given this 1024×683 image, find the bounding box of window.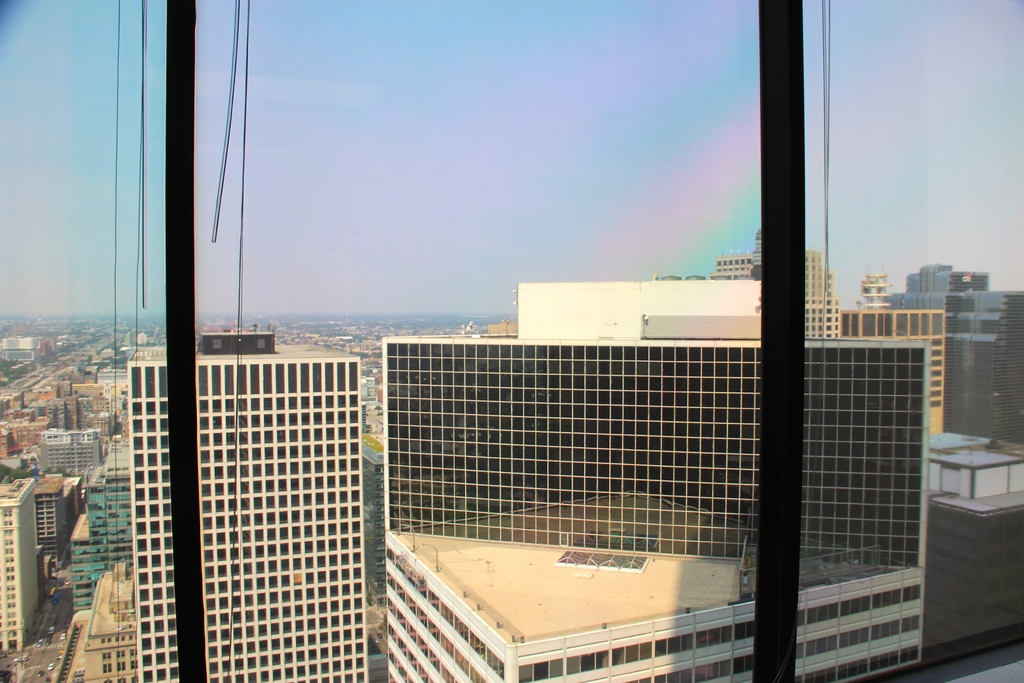
left=144, top=435, right=159, bottom=450.
